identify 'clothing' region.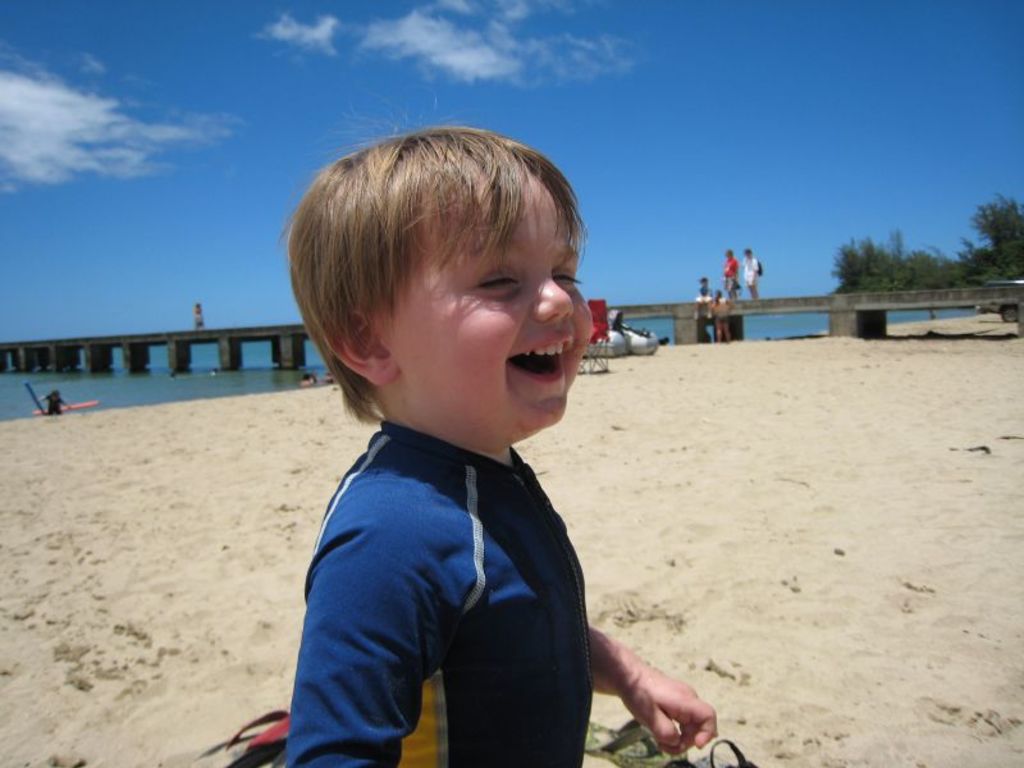
Region: 727, 252, 735, 291.
